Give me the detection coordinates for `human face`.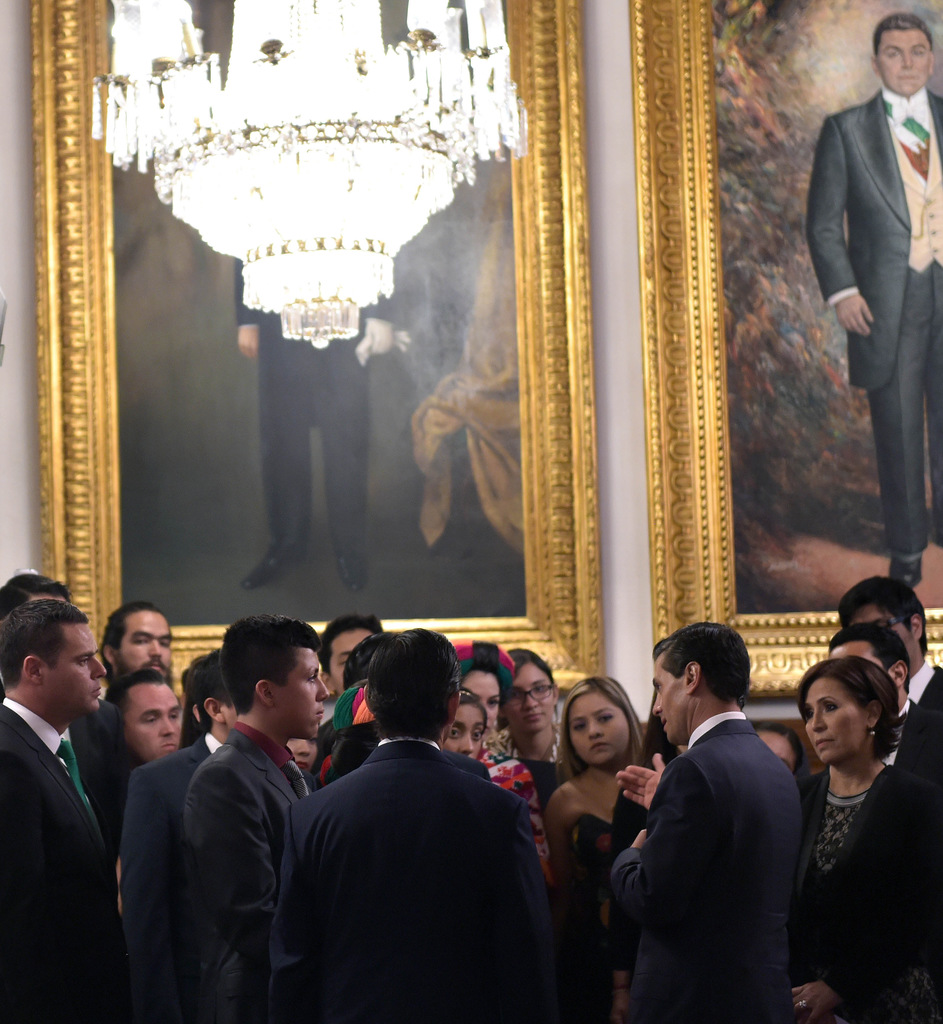
<bbox>653, 655, 682, 743</bbox>.
